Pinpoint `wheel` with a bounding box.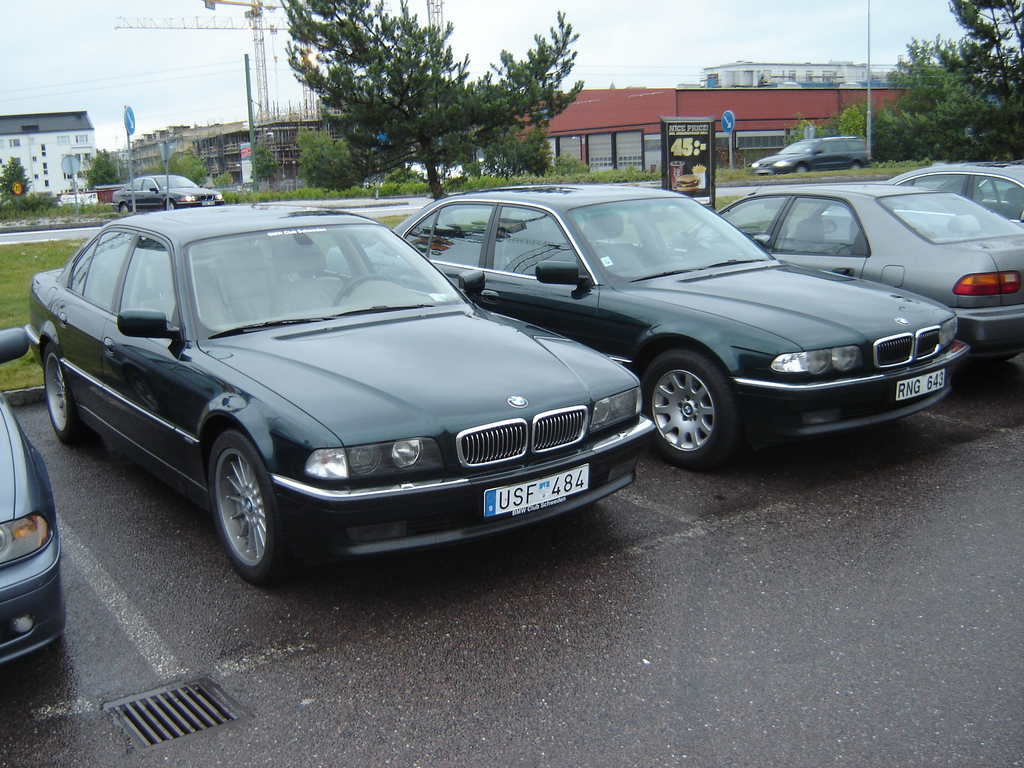
{"x1": 636, "y1": 346, "x2": 747, "y2": 463}.
